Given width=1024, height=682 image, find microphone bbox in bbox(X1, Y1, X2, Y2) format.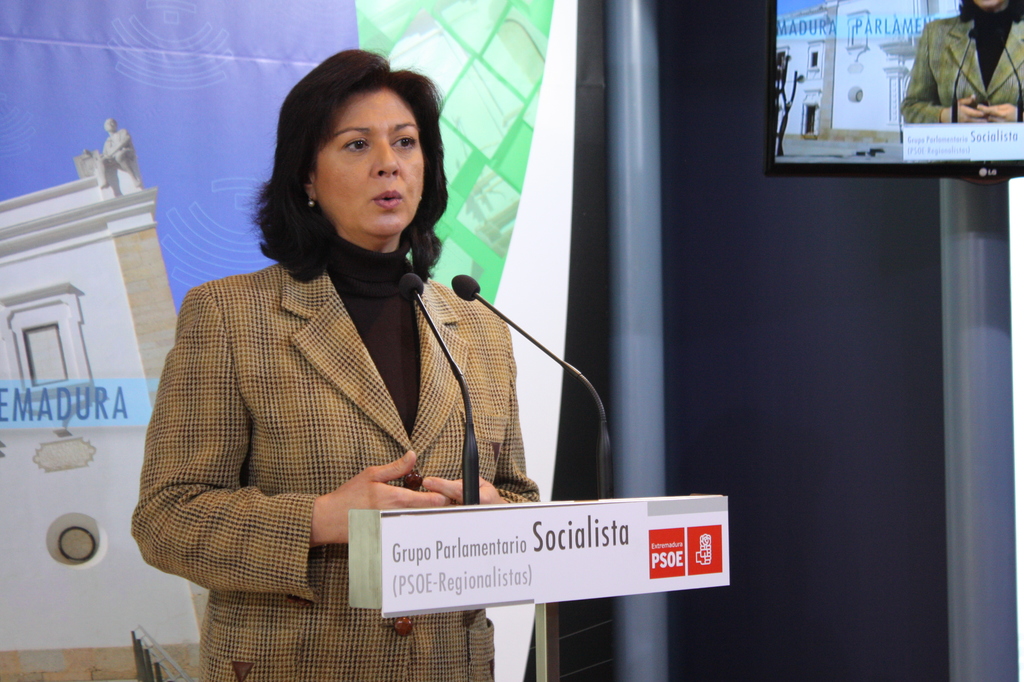
bbox(971, 27, 980, 37).
